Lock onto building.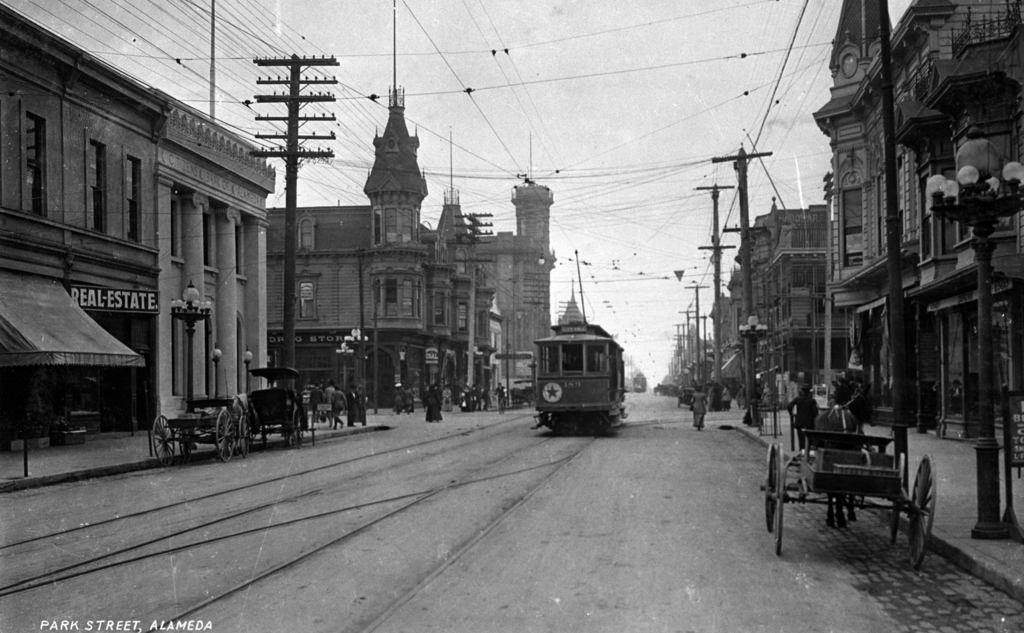
Locked: [left=706, top=196, right=856, bottom=412].
